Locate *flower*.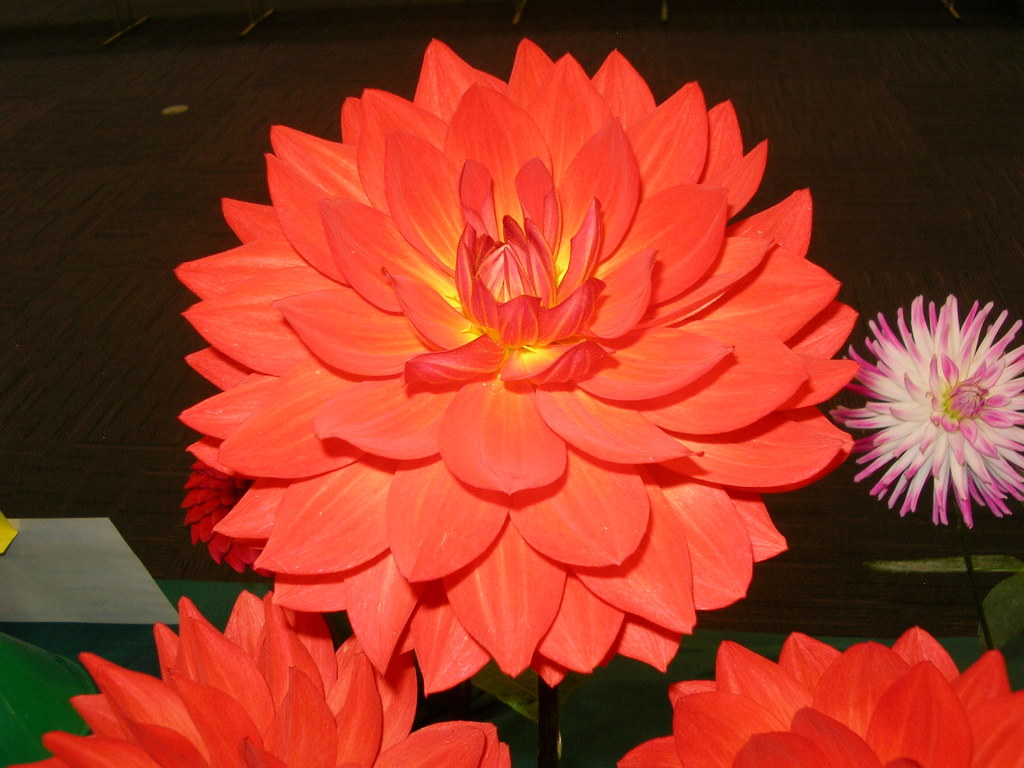
Bounding box: (618,630,1023,767).
